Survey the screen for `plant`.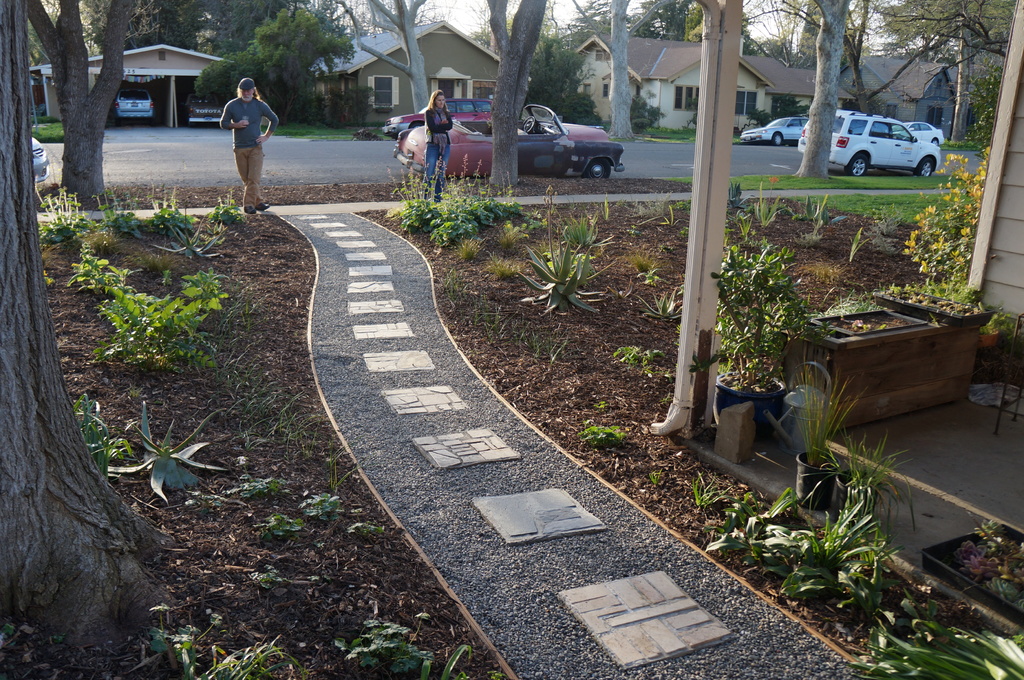
Survey found: Rect(590, 395, 610, 422).
